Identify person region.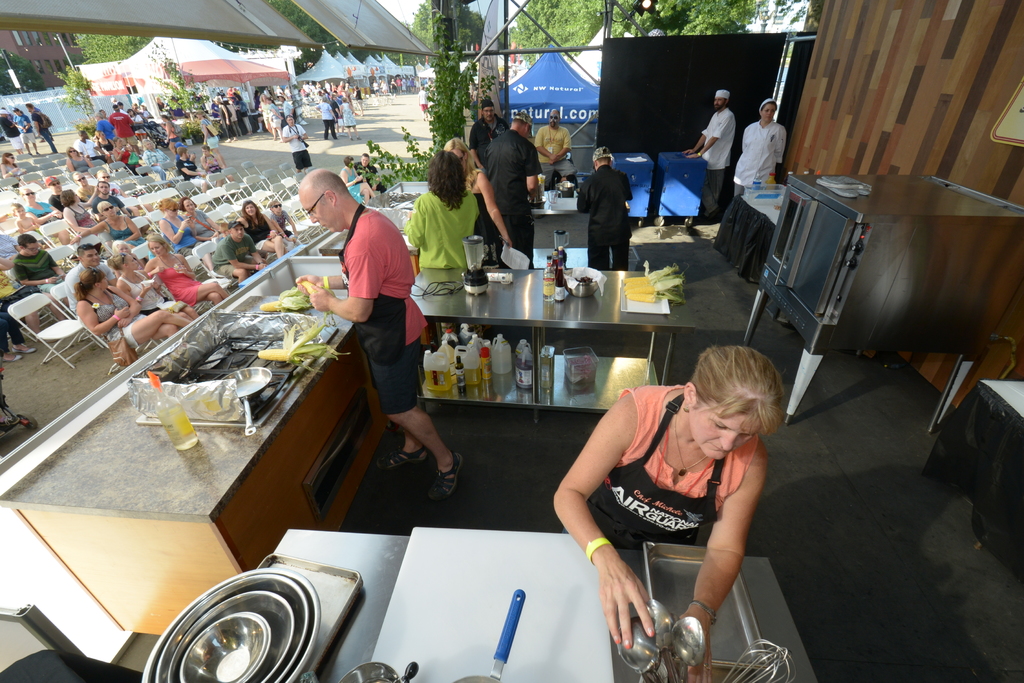
Region: l=582, t=136, r=639, b=266.
